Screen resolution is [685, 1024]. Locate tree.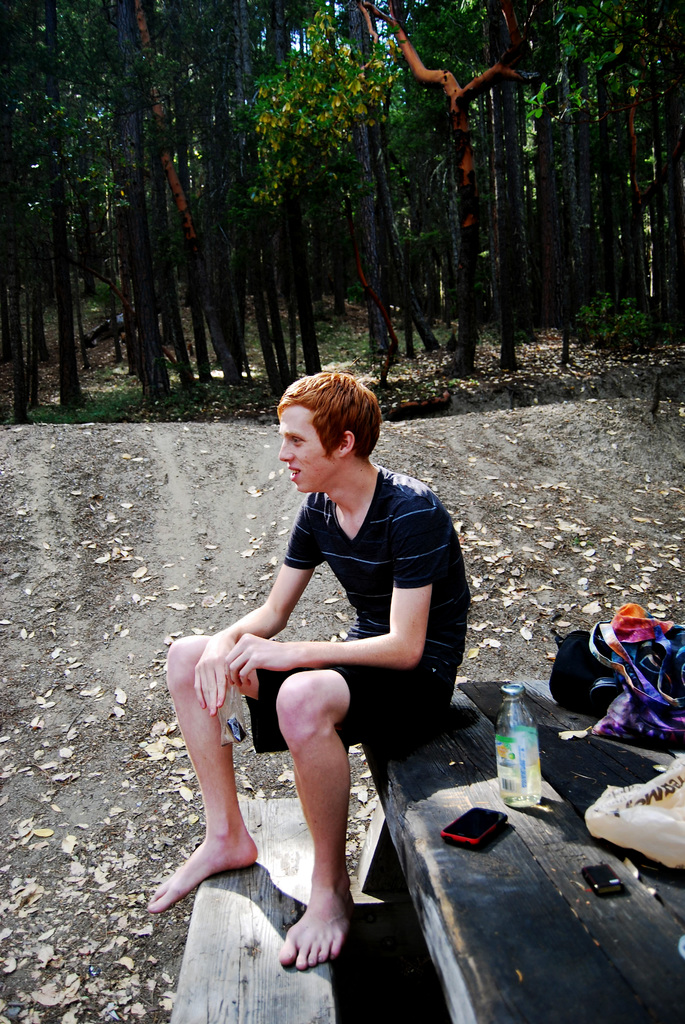
(x1=227, y1=7, x2=409, y2=369).
